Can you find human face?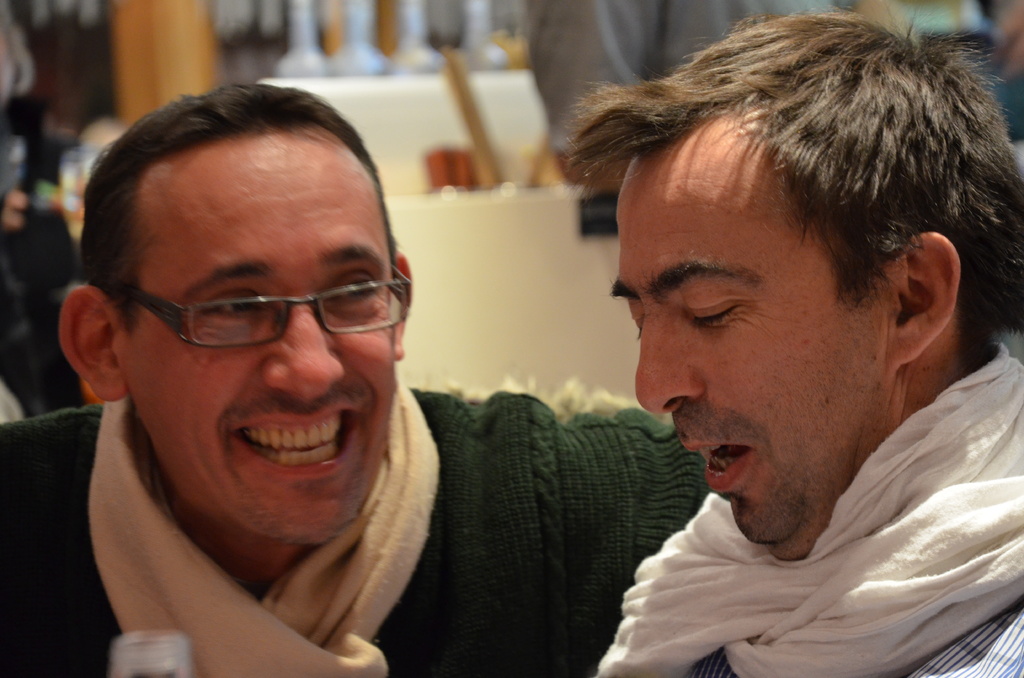
Yes, bounding box: crop(124, 127, 392, 550).
